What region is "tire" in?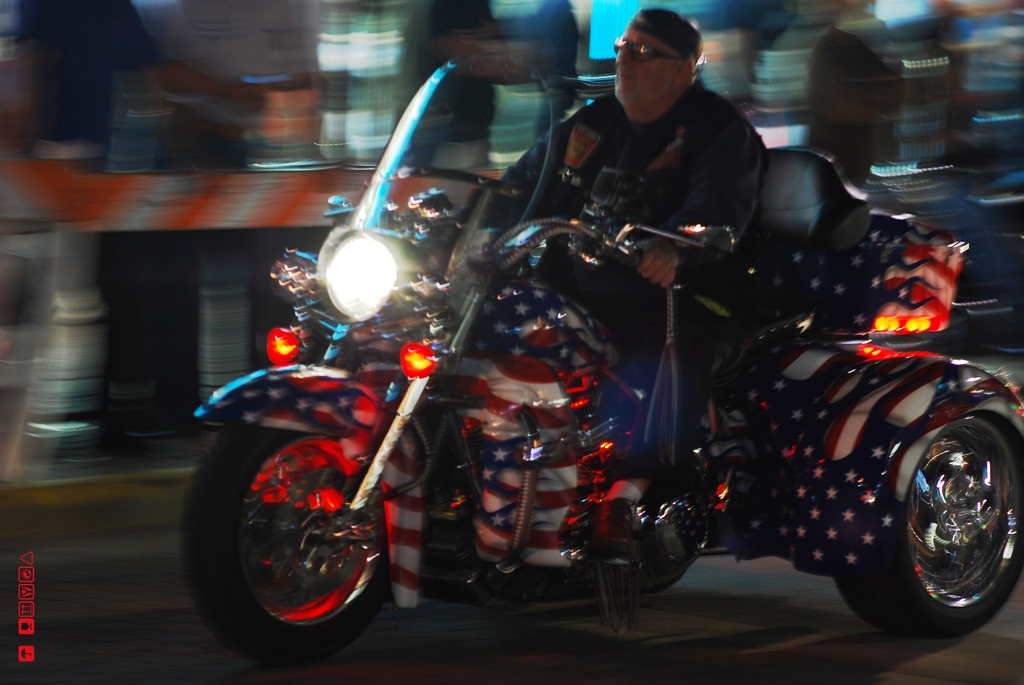
[637, 560, 698, 592].
